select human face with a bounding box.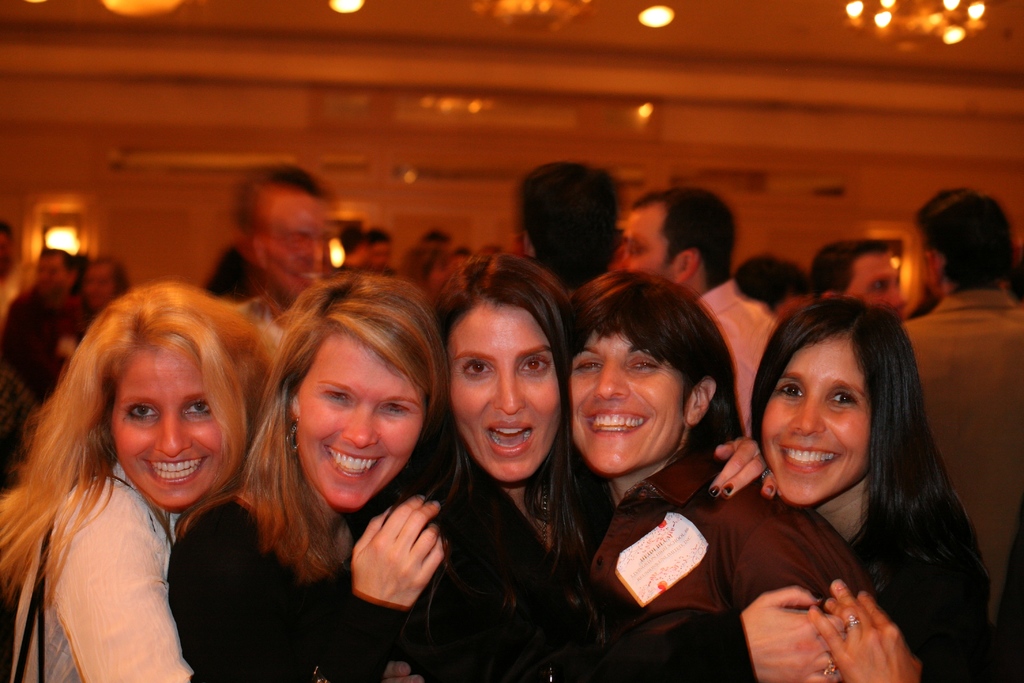
112,340,234,507.
